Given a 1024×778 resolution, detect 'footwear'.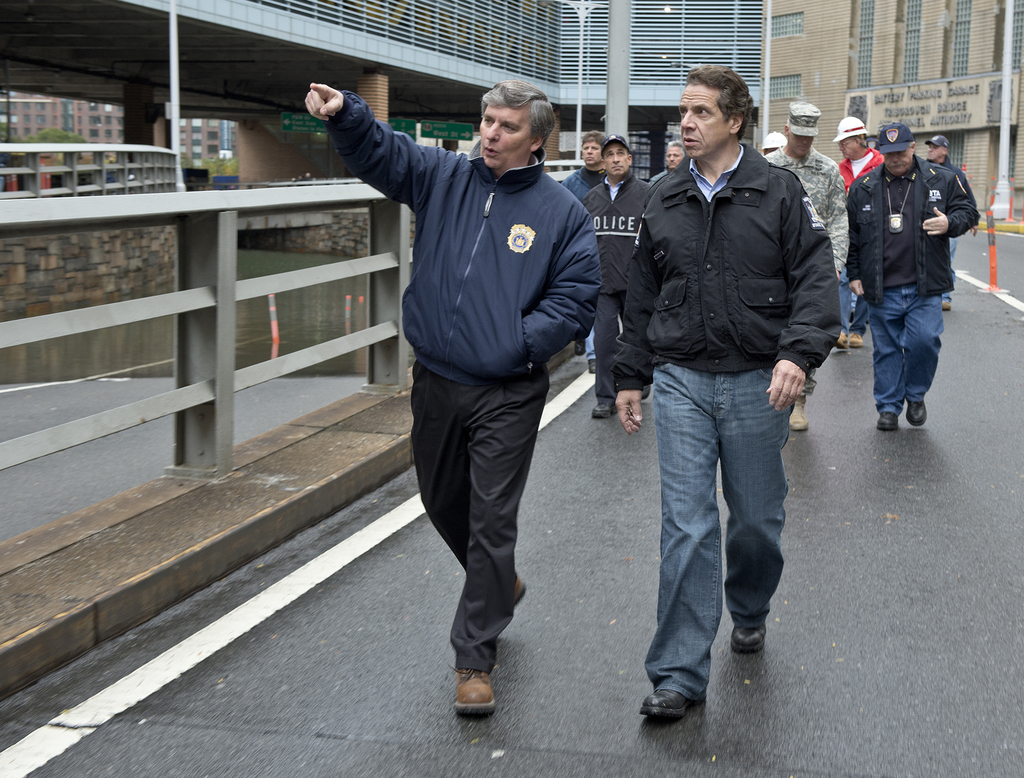
[587, 361, 595, 374].
